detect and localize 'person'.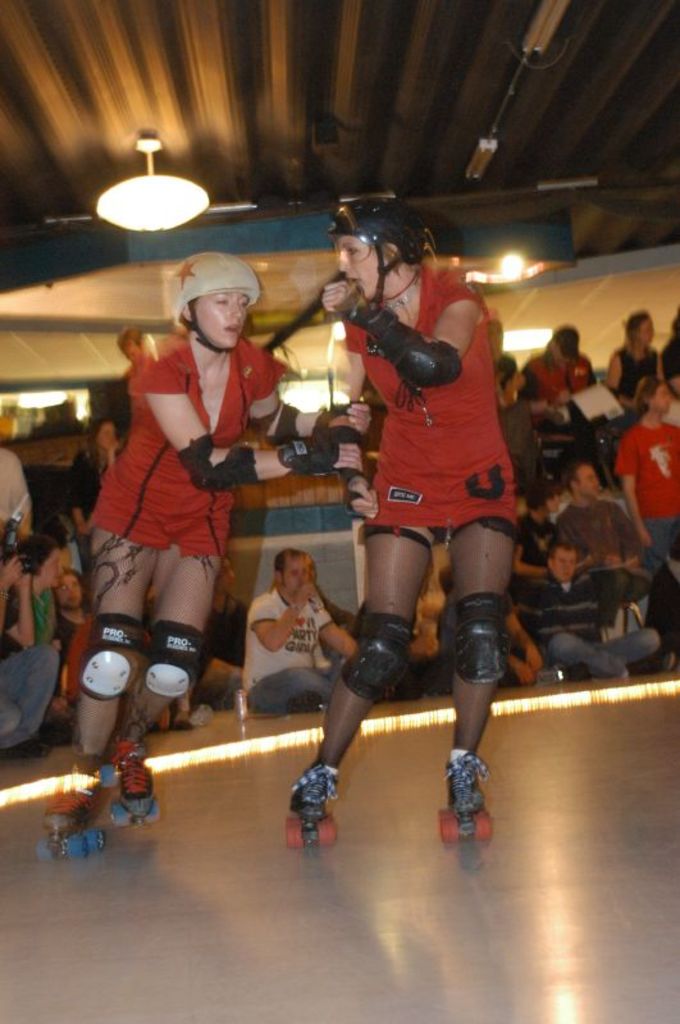
Localized at (x1=297, y1=198, x2=540, y2=735).
